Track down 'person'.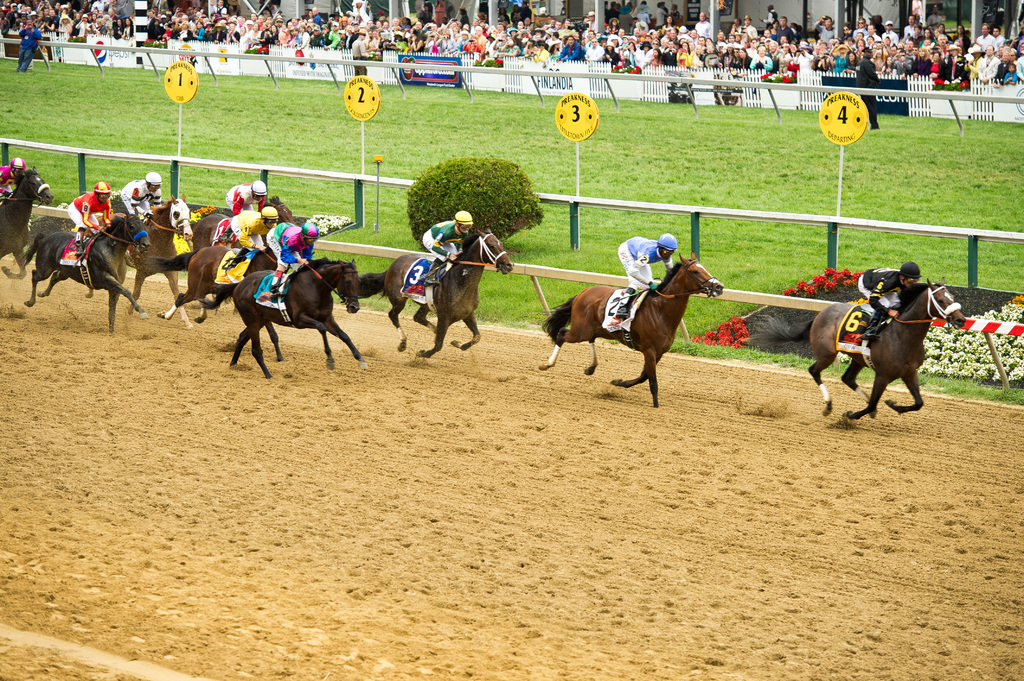
Tracked to crop(859, 261, 922, 340).
